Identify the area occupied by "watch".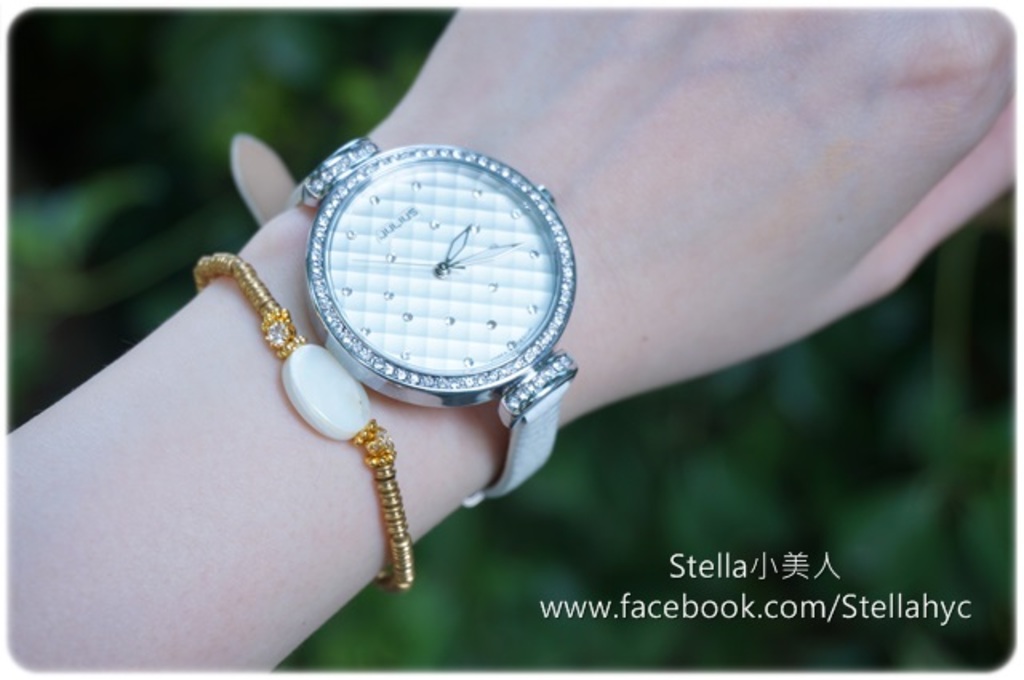
Area: BBox(299, 134, 579, 499).
